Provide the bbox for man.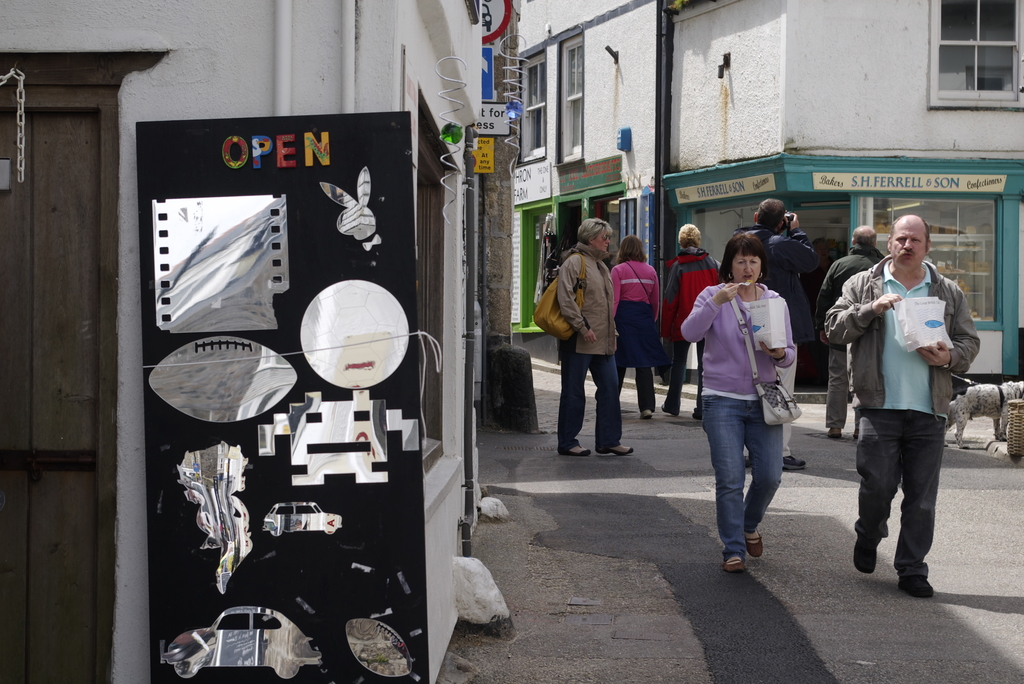
[left=820, top=201, right=965, bottom=578].
